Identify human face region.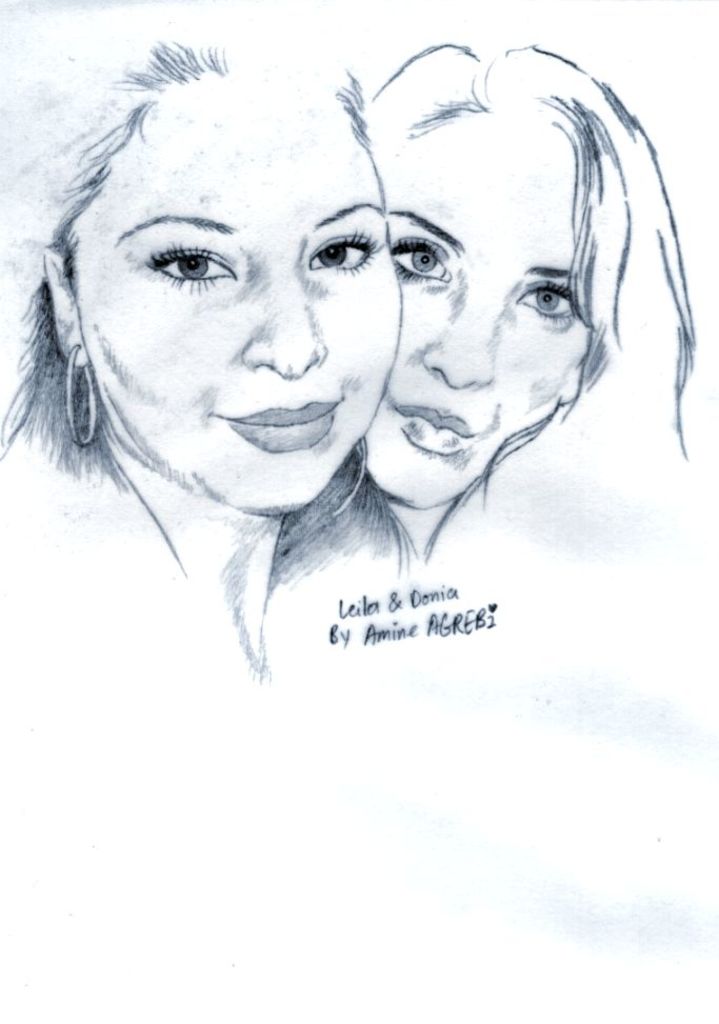
Region: pyautogui.locateOnScreen(354, 111, 601, 516).
